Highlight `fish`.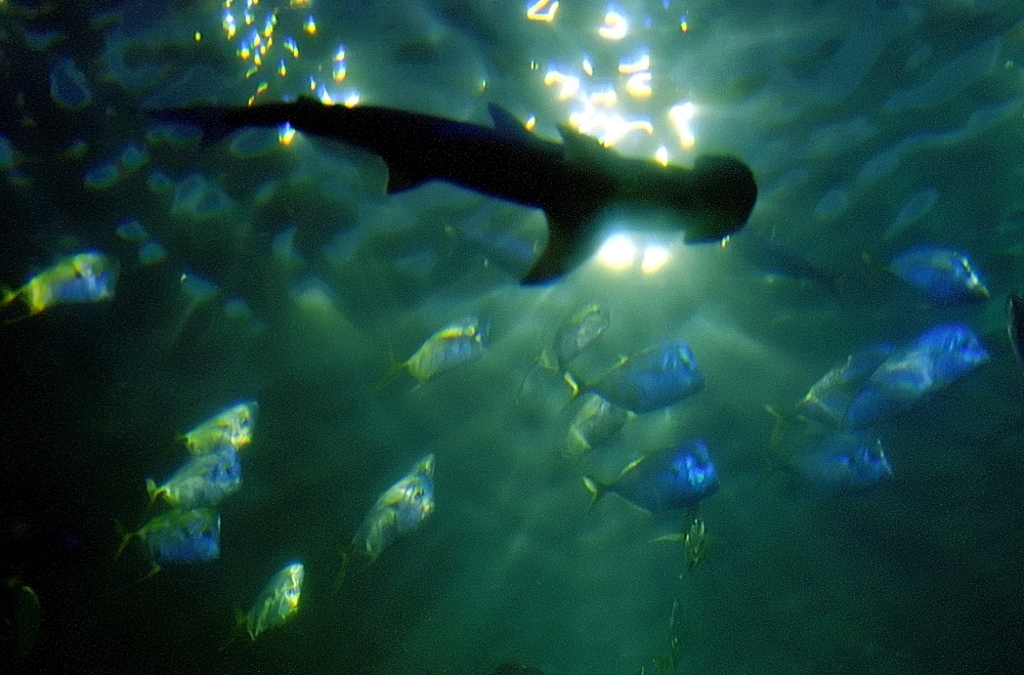
Highlighted region: <bbox>534, 300, 605, 370</bbox>.
